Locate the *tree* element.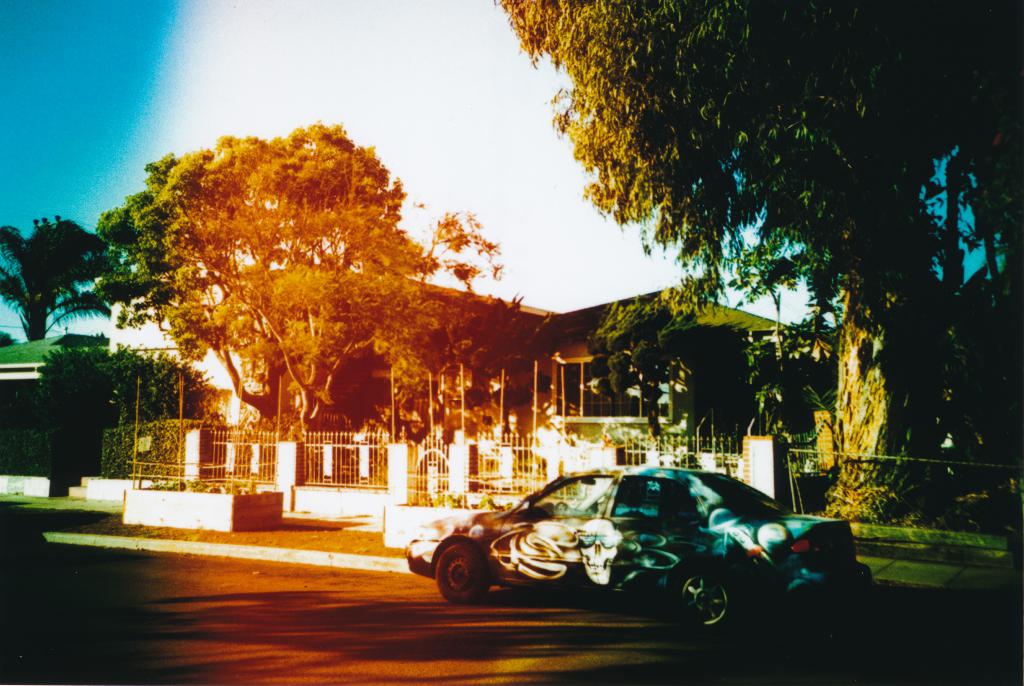
Element bbox: (x1=250, y1=257, x2=428, y2=463).
